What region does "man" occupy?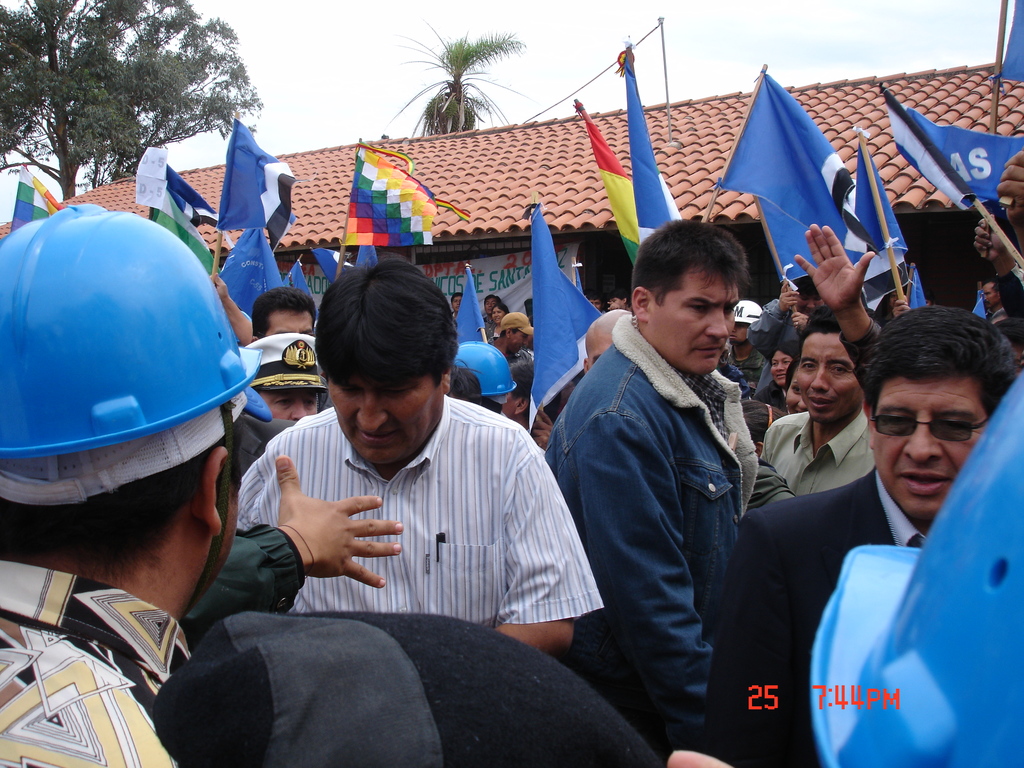
box(583, 288, 609, 317).
